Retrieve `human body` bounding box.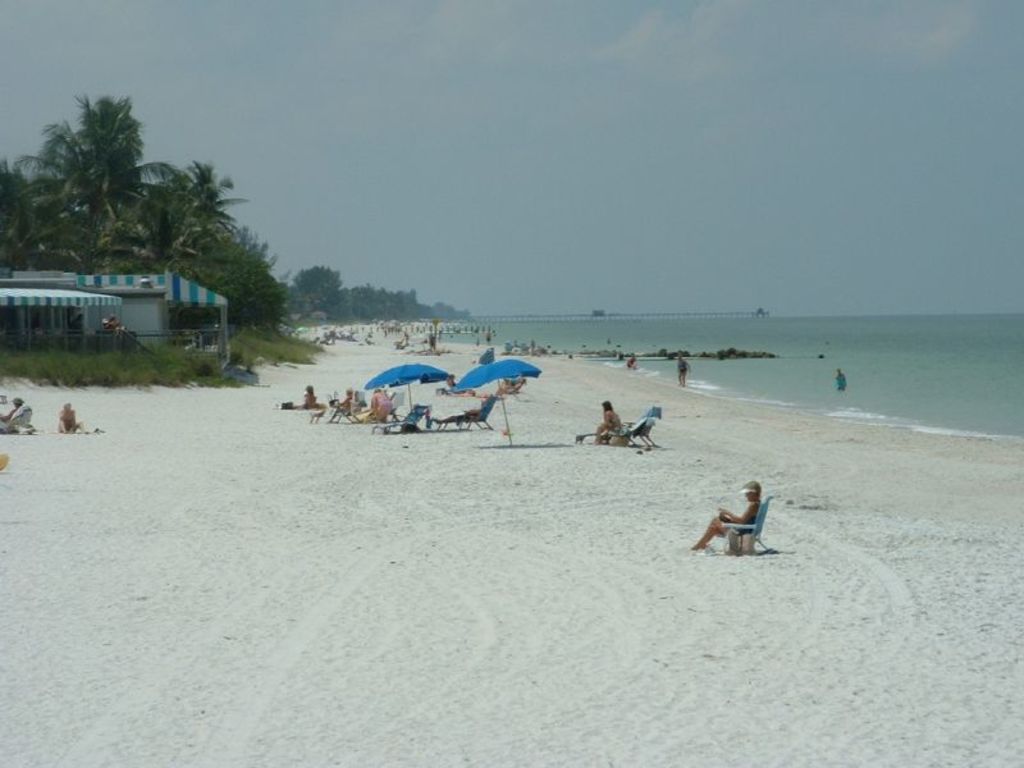
Bounding box: <box>56,402,87,433</box>.
